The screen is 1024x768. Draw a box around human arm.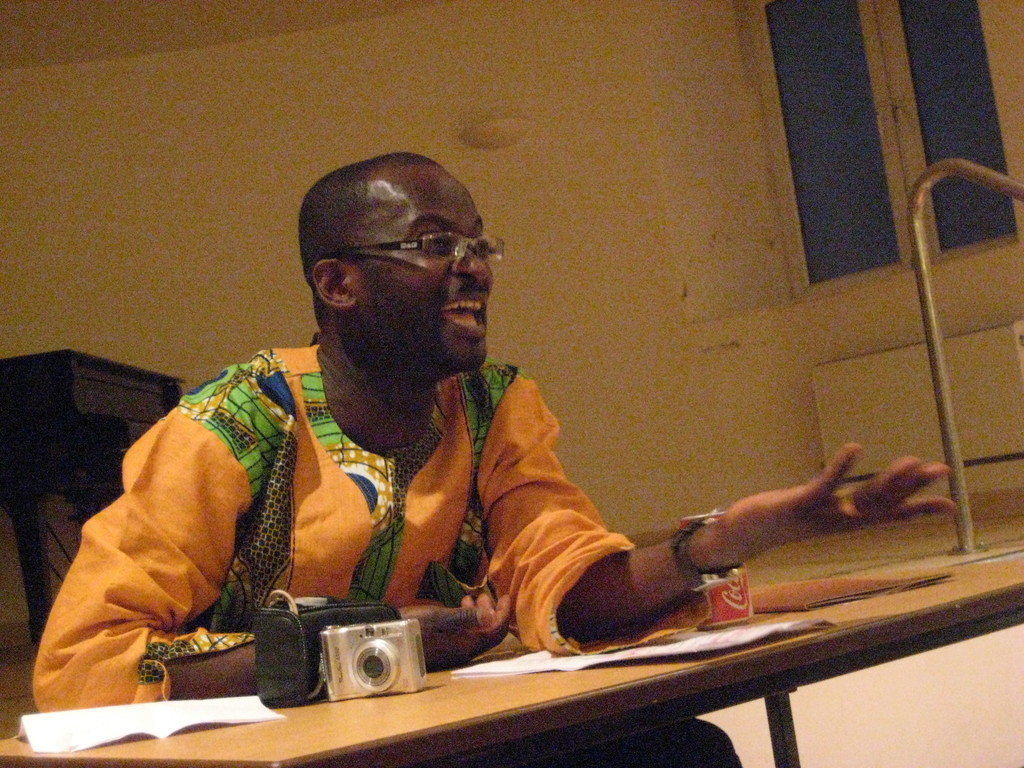
left=36, top=400, right=512, bottom=710.
